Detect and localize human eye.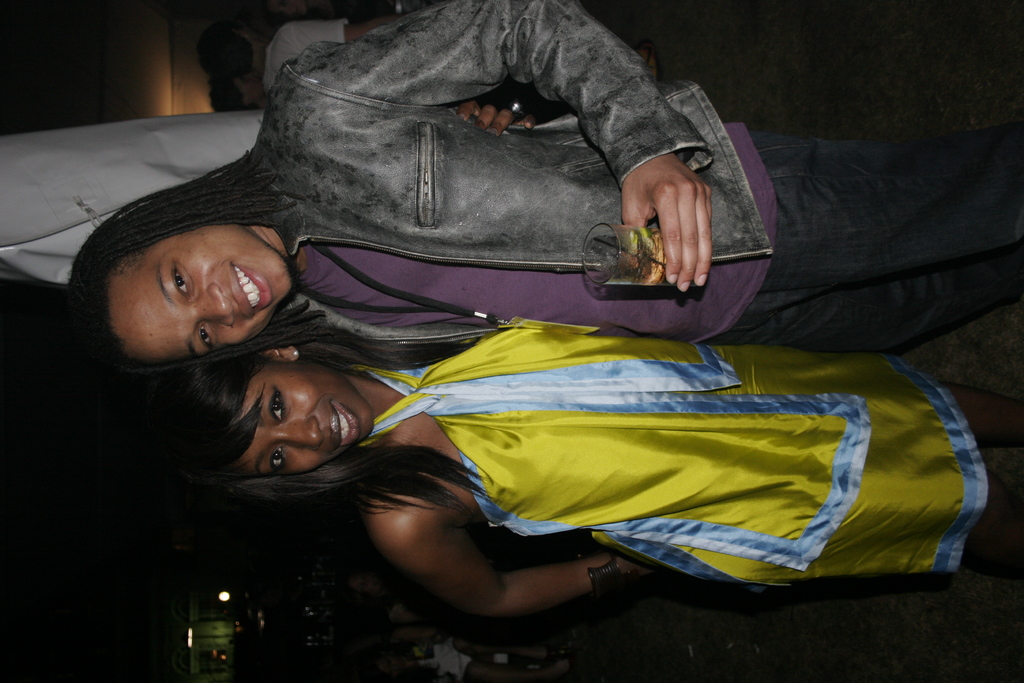
Localized at bbox=(199, 324, 220, 352).
